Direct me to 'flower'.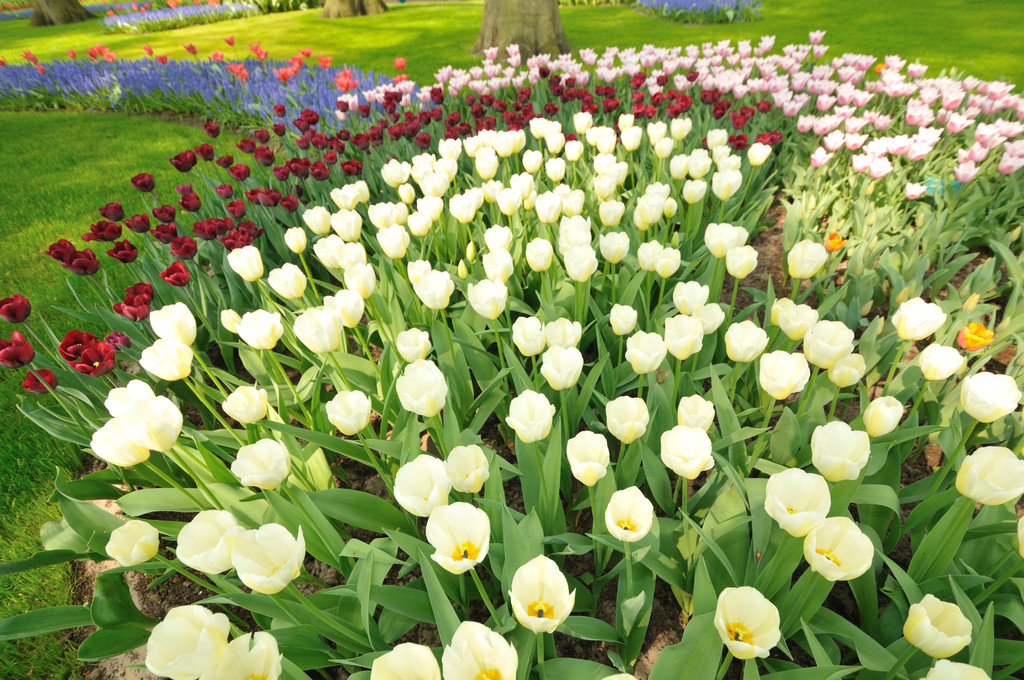
Direction: locate(810, 420, 870, 485).
